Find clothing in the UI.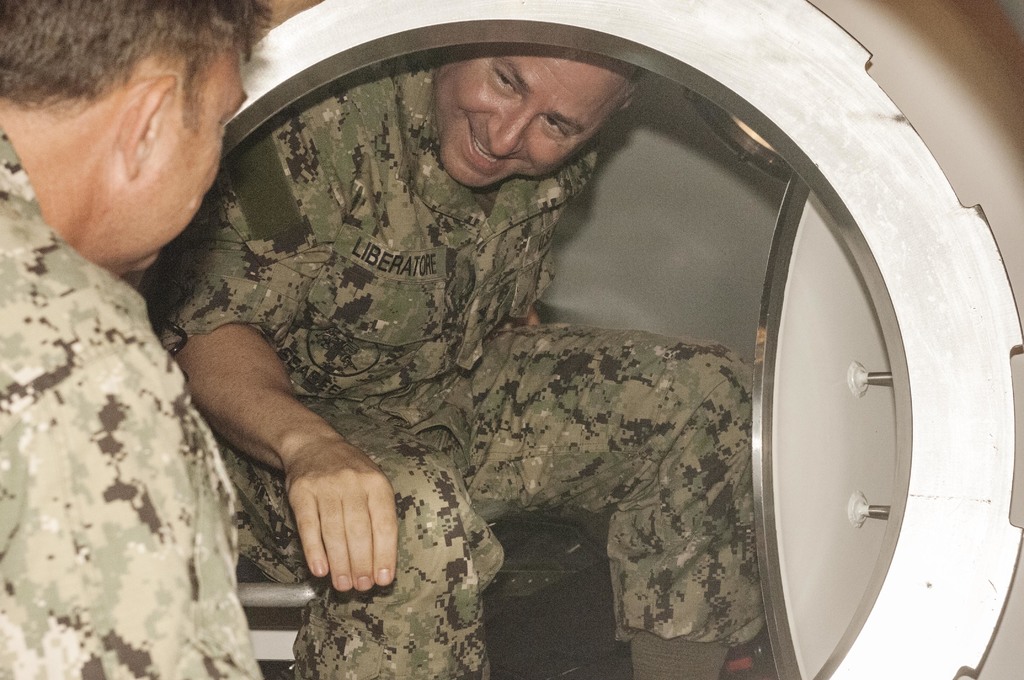
UI element at rect(0, 128, 268, 679).
